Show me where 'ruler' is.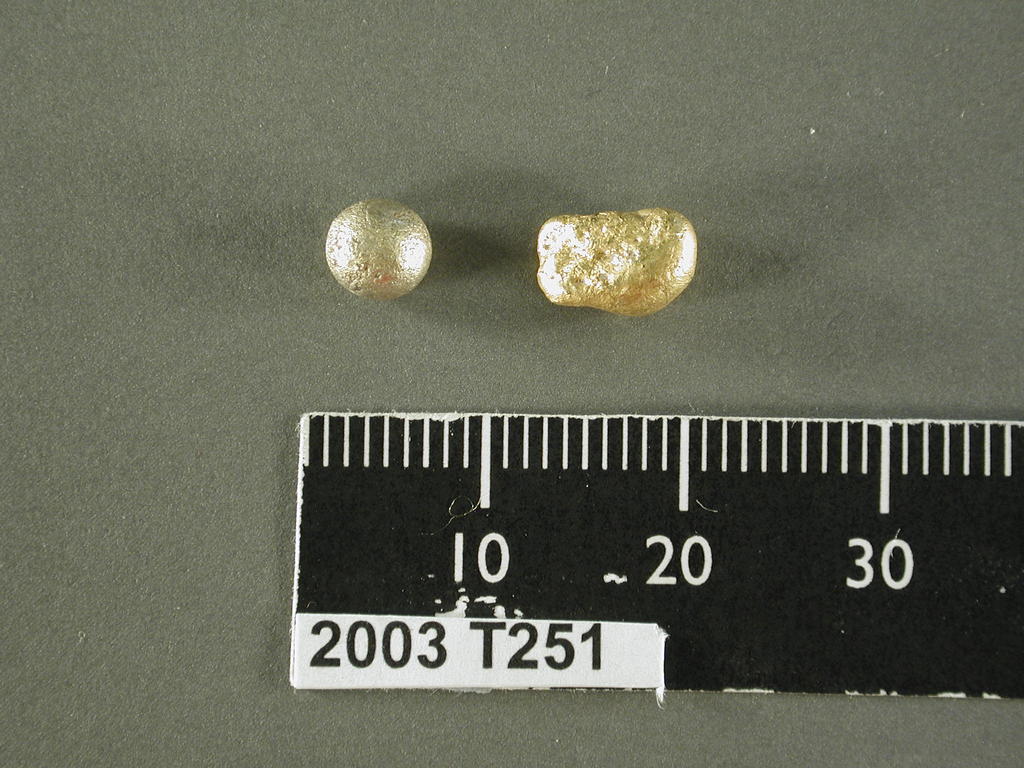
'ruler' is at bbox(289, 408, 1023, 704).
